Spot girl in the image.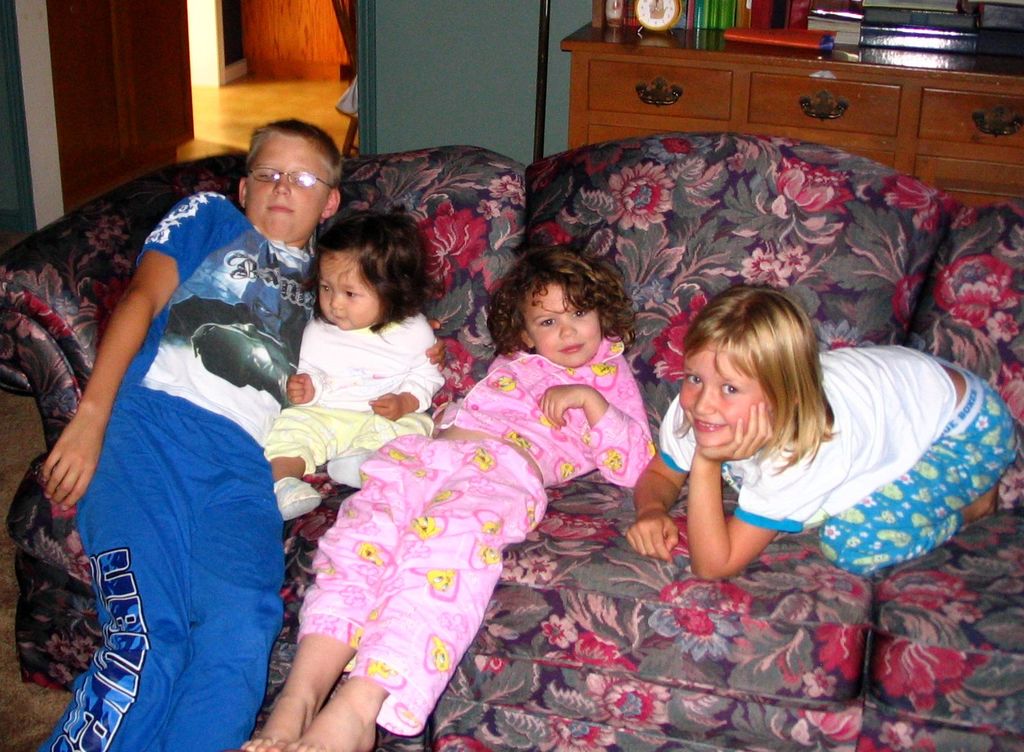
girl found at l=628, t=280, r=1023, b=580.
